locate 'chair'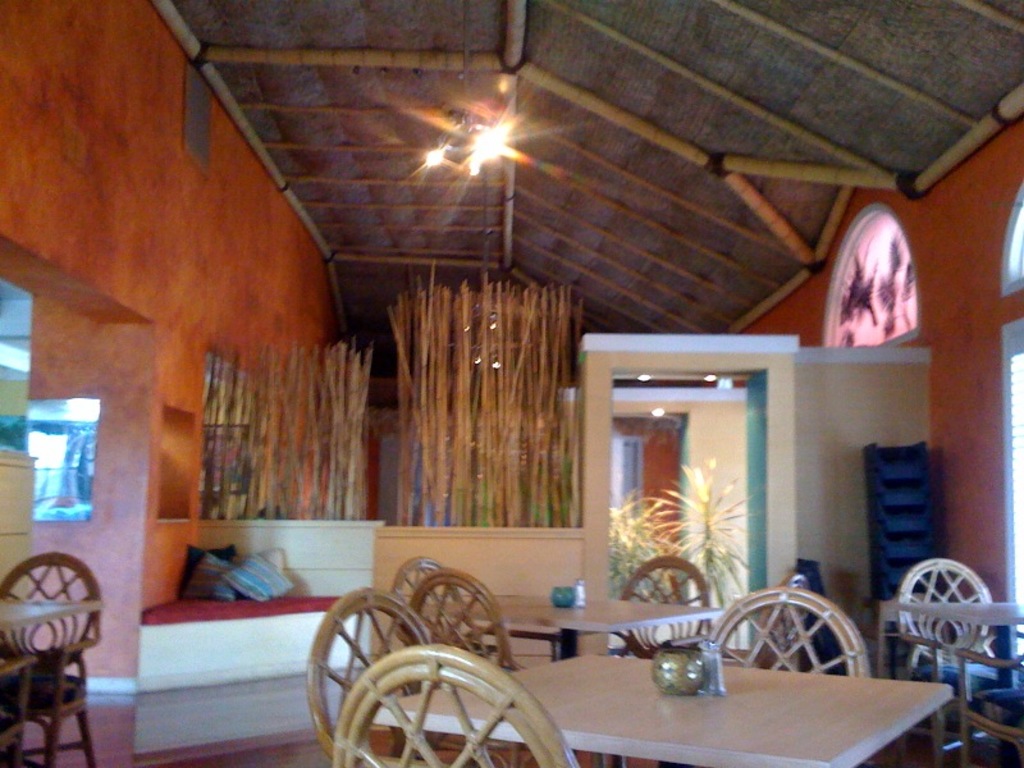
603, 556, 709, 654
